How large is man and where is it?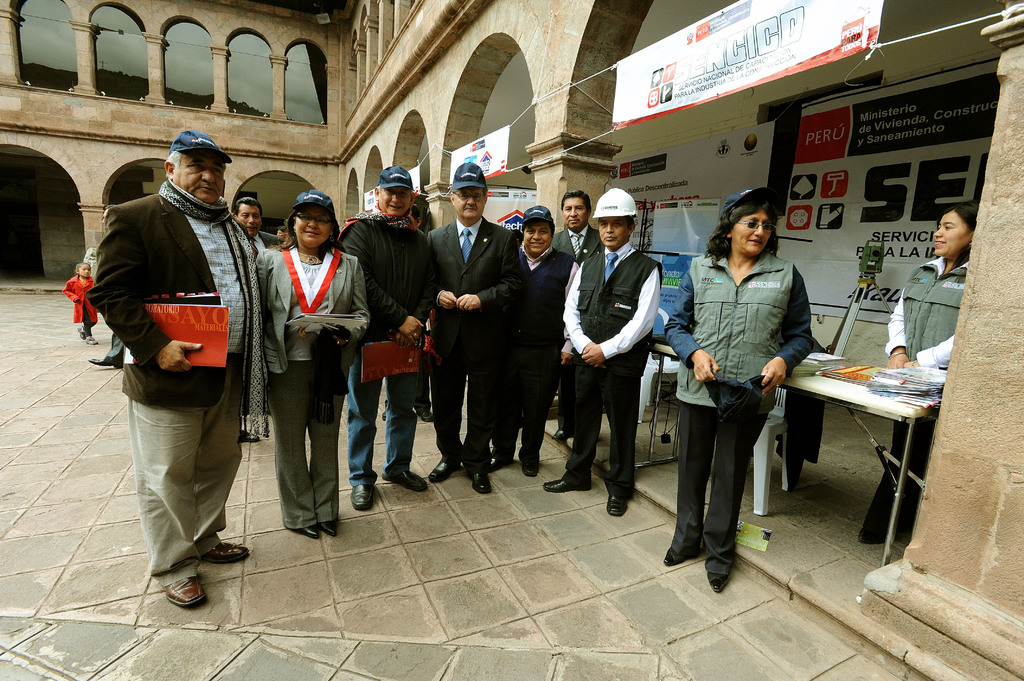
Bounding box: 551,188,606,445.
